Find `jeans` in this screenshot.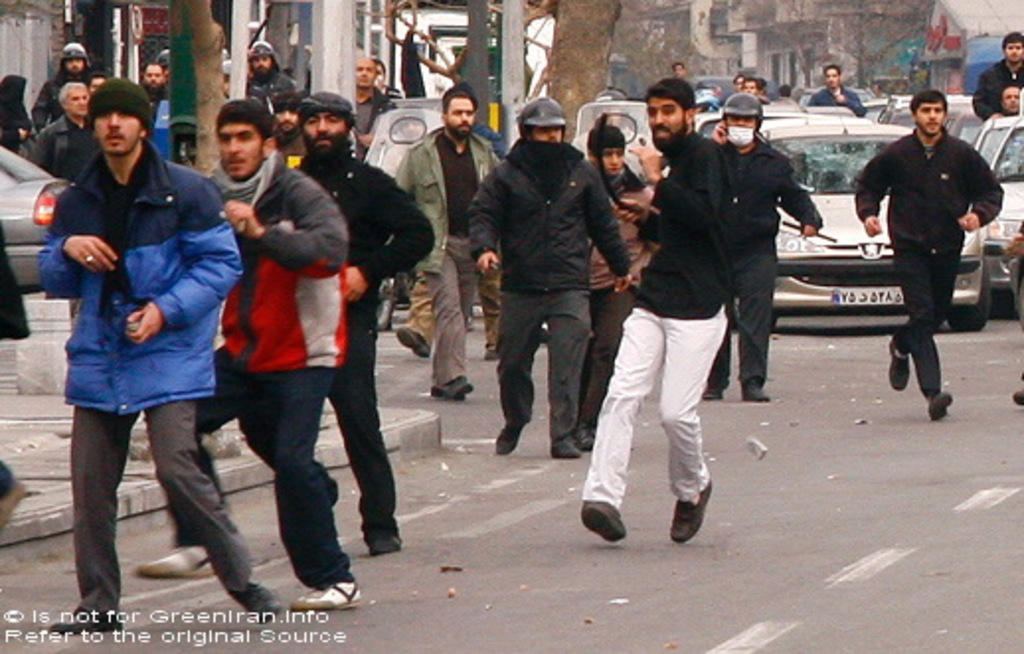
The bounding box for `jeans` is <region>65, 399, 255, 620</region>.
